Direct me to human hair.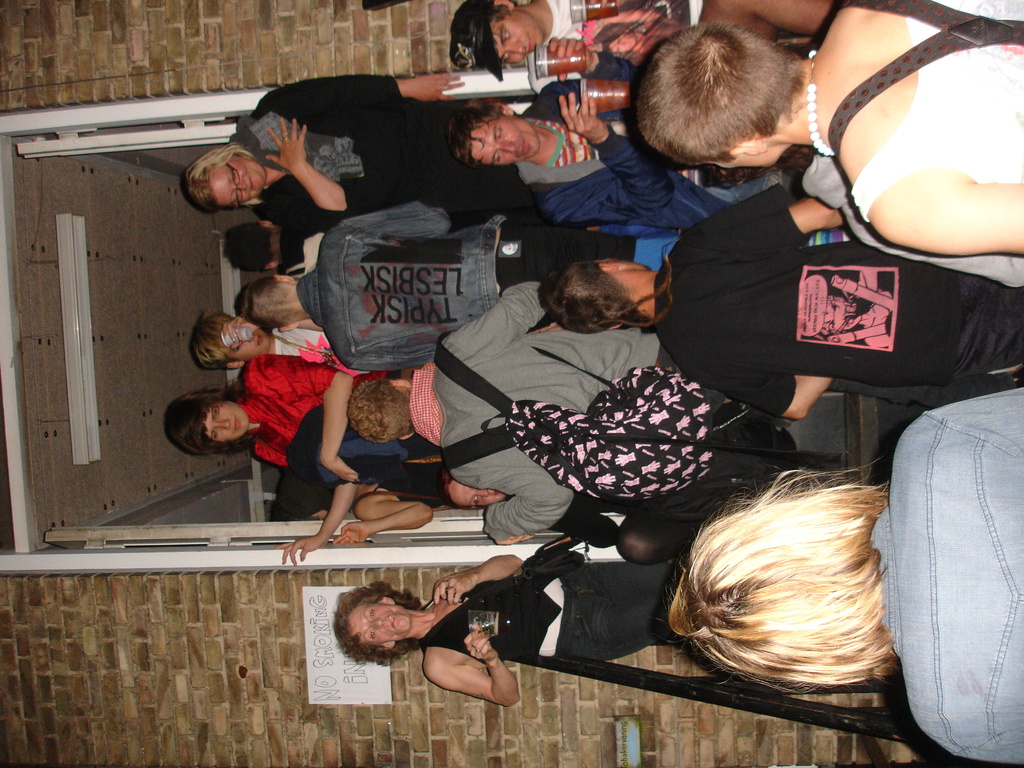
Direction: (177, 146, 266, 205).
